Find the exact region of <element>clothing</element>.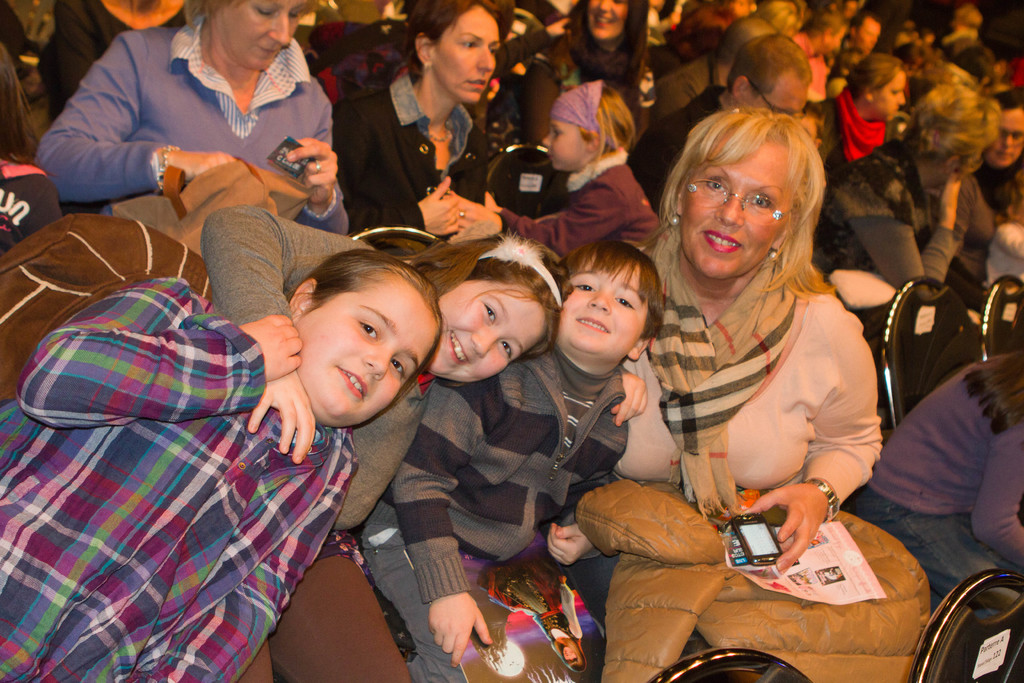
Exact region: 15 227 359 672.
